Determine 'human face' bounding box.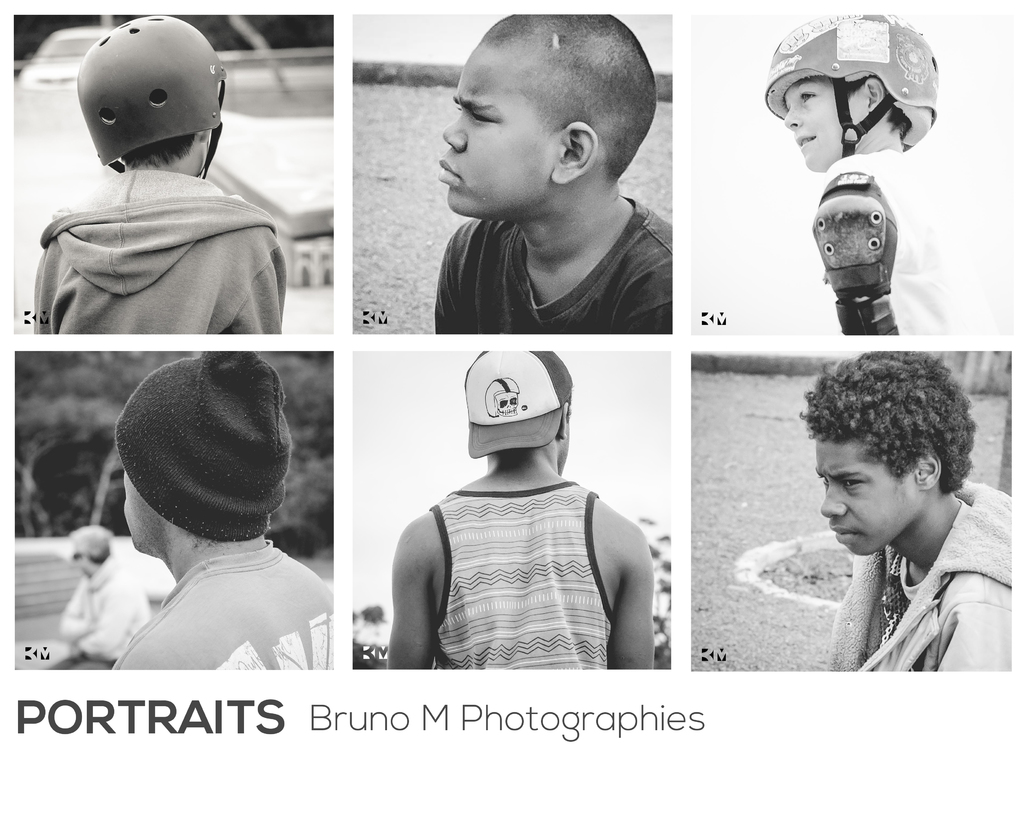
Determined: [x1=774, y1=79, x2=864, y2=163].
